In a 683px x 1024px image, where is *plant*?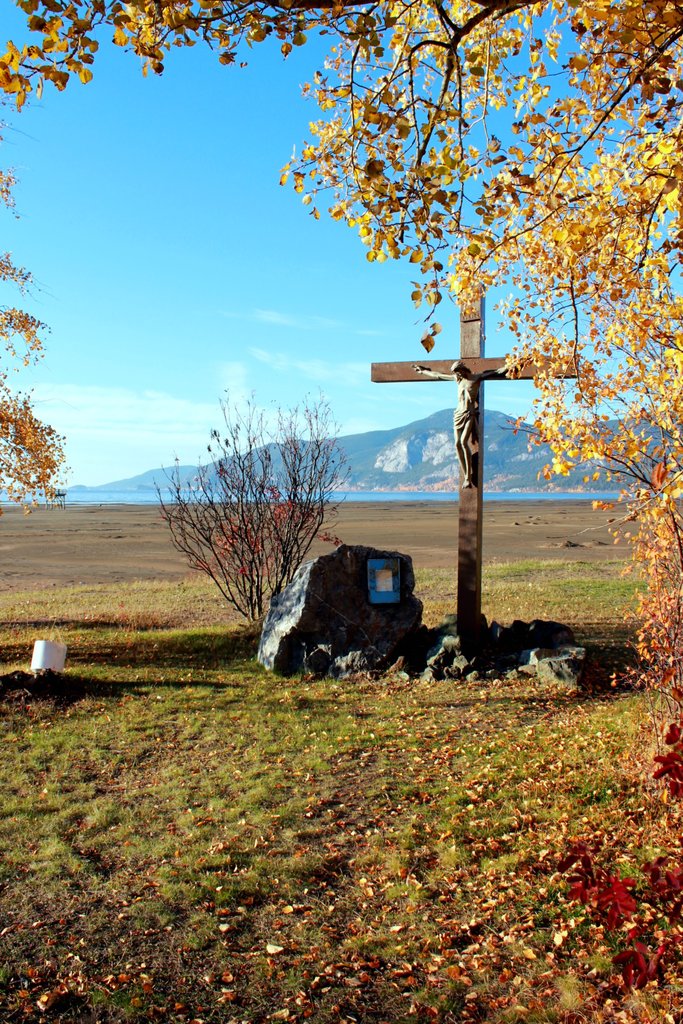
left=158, top=351, right=371, bottom=676.
